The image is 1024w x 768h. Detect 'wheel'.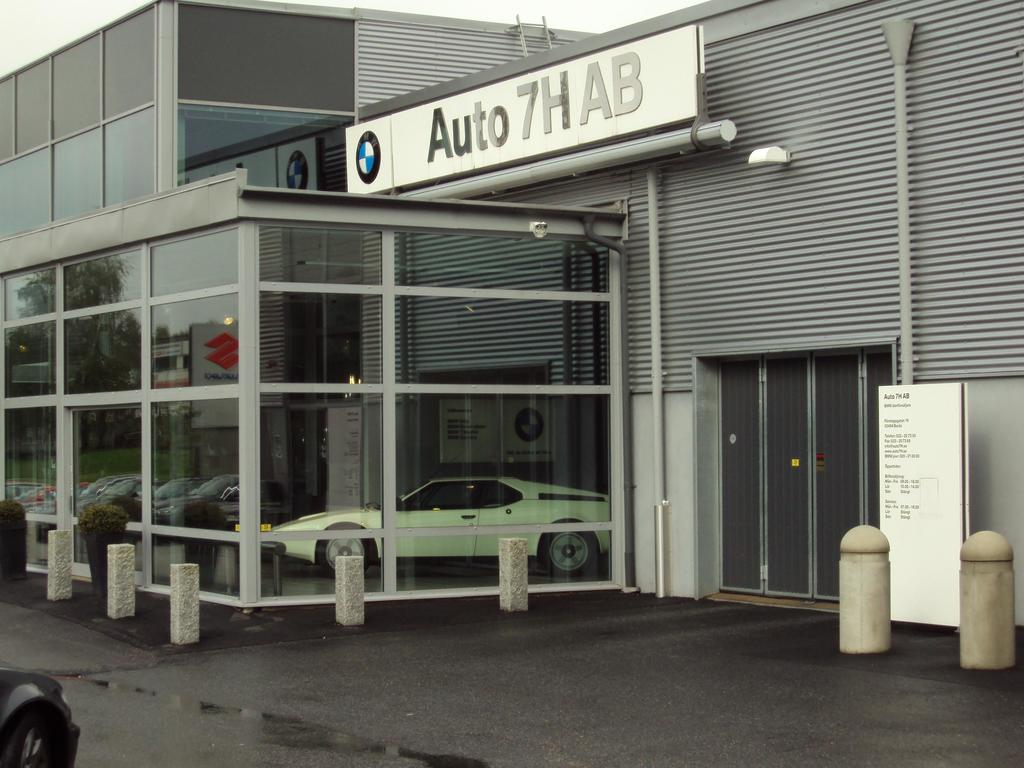
Detection: {"left": 320, "top": 526, "right": 370, "bottom": 579}.
